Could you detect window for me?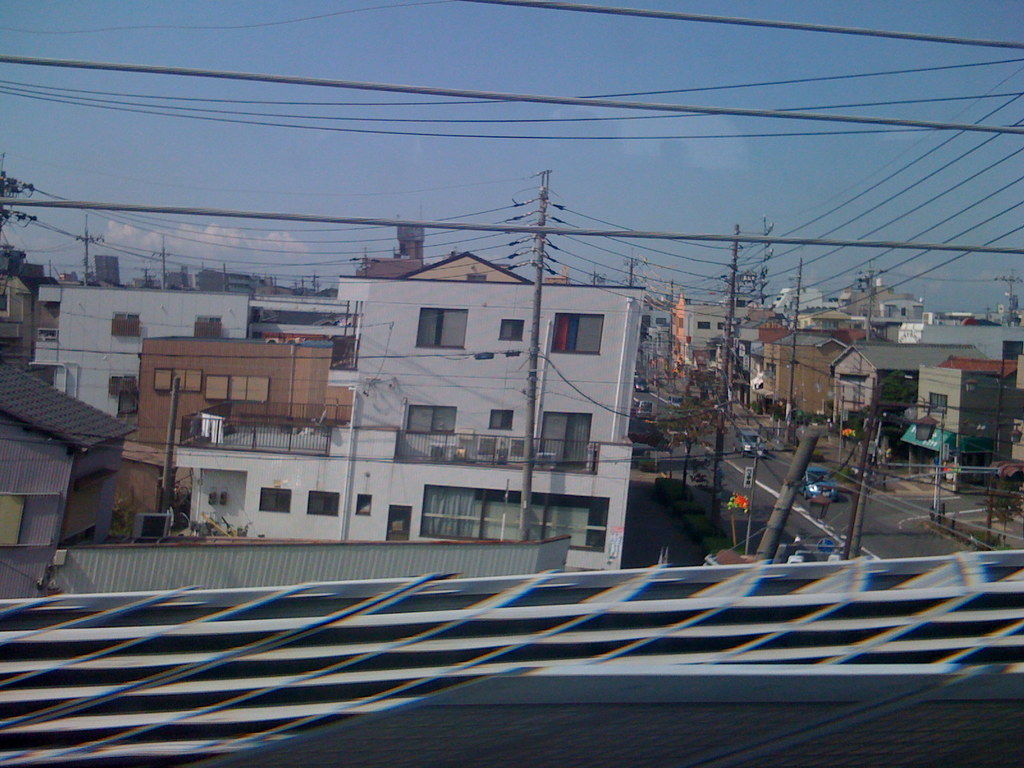
Detection result: select_region(539, 314, 612, 355).
